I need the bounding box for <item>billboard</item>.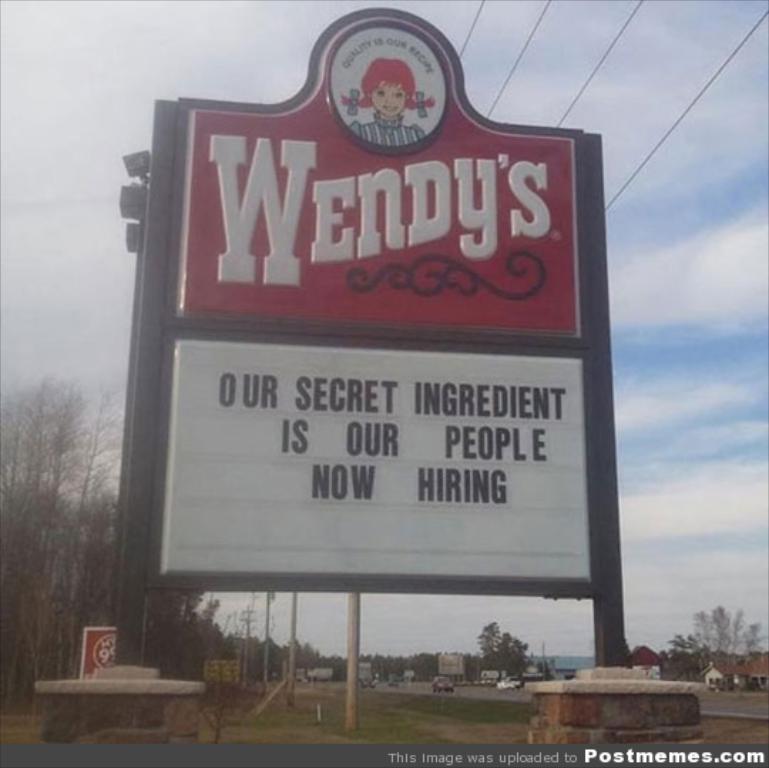
Here it is: x1=310 y1=665 x2=332 y2=680.
